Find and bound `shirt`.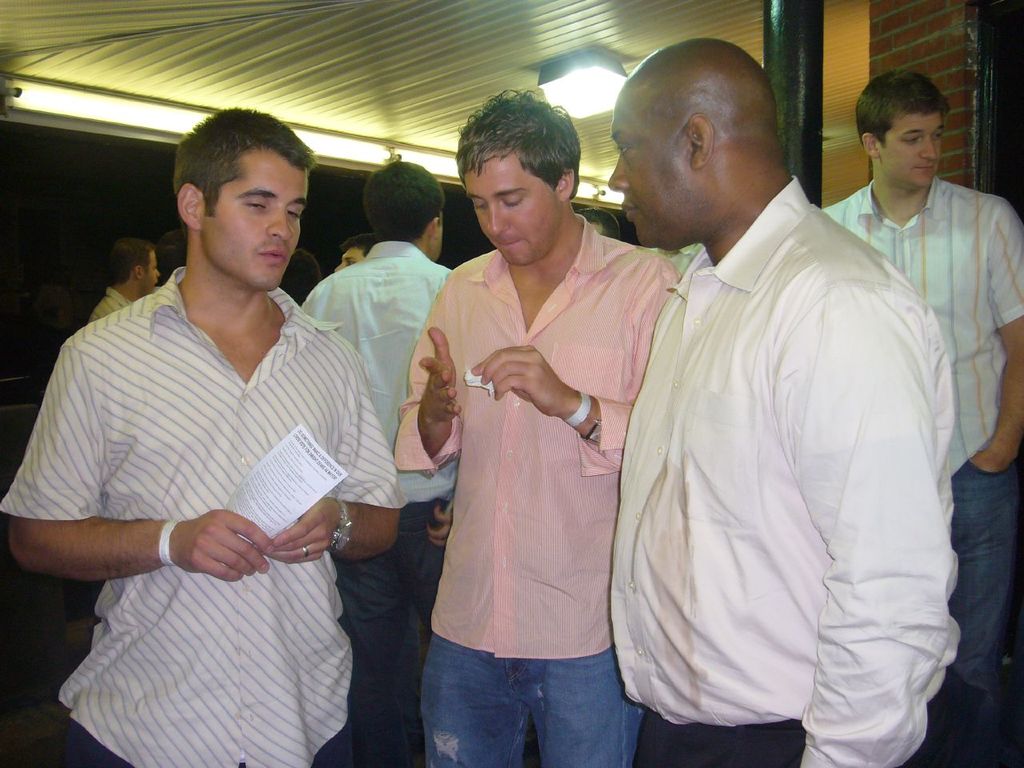
Bound: 0 264 403 767.
